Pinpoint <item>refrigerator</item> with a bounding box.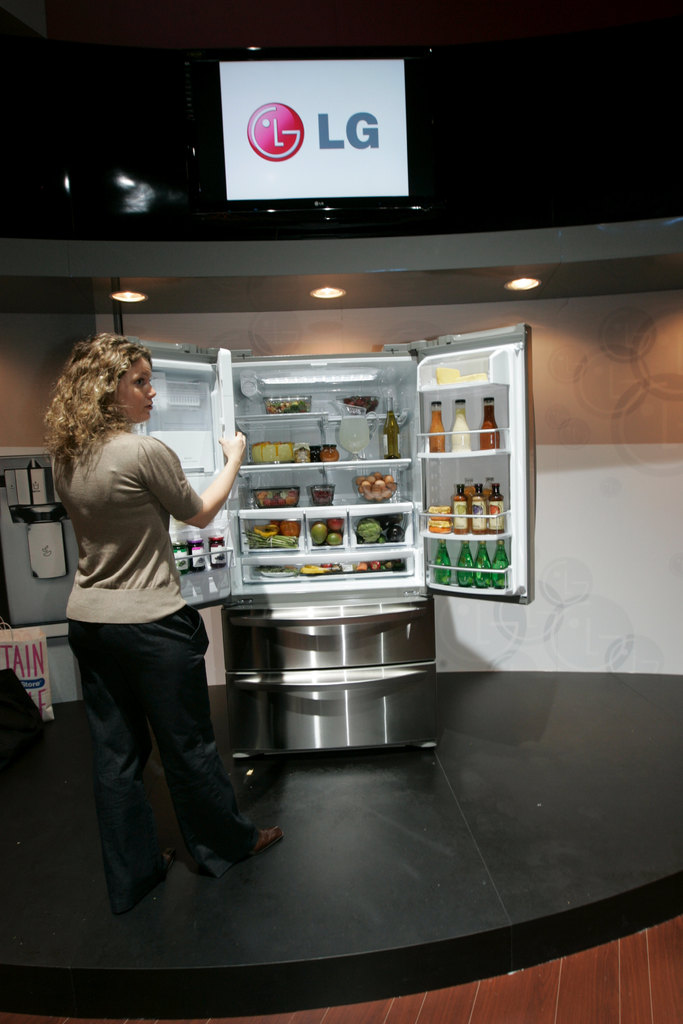
(190,297,521,763).
